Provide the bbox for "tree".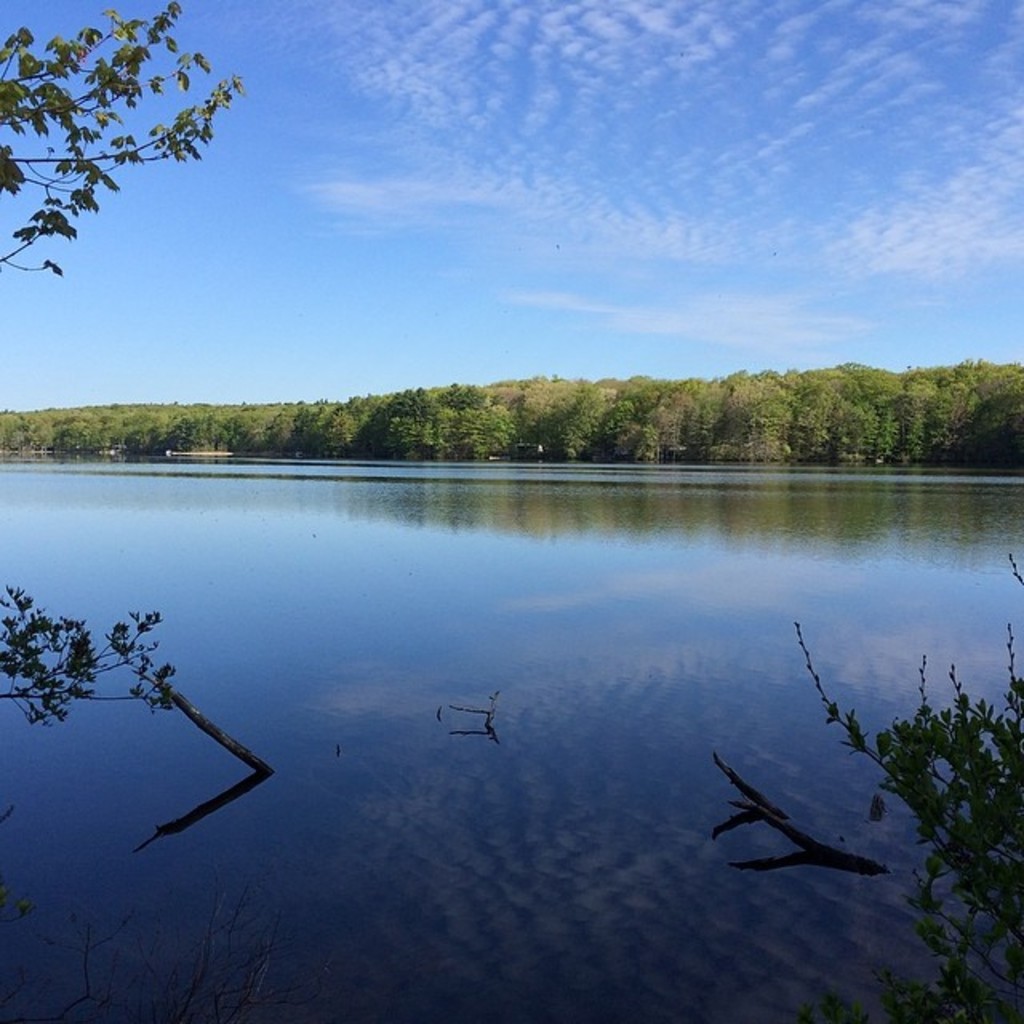
crop(827, 387, 859, 454).
